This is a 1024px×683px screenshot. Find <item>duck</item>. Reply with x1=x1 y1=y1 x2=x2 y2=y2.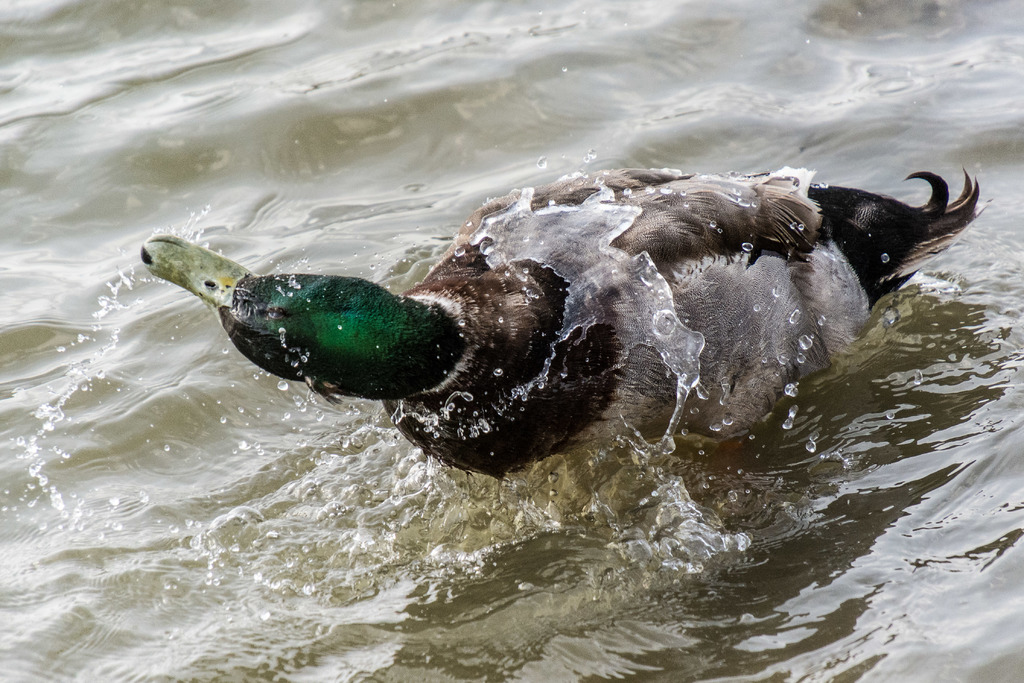
x1=163 y1=148 x2=978 y2=471.
